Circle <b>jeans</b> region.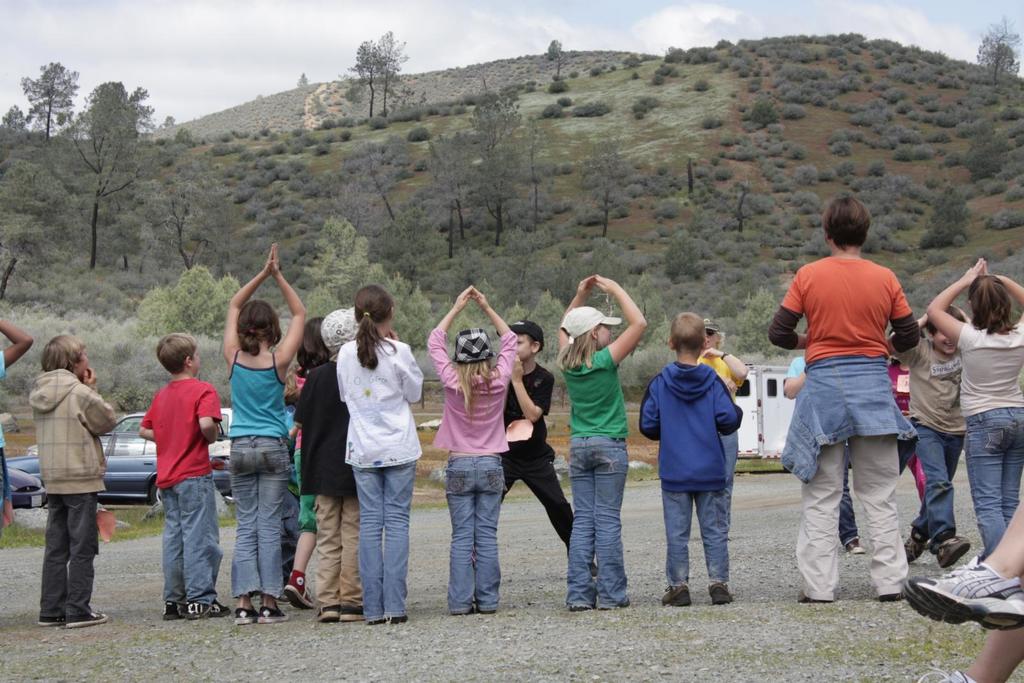
Region: rect(446, 459, 509, 609).
